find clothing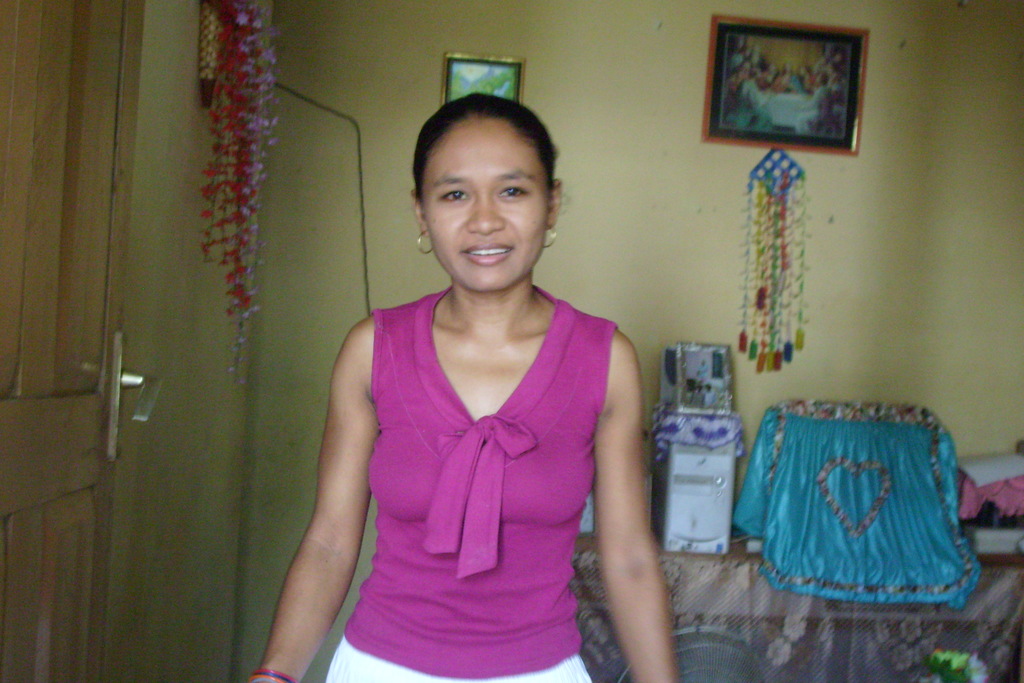
326,265,633,650
